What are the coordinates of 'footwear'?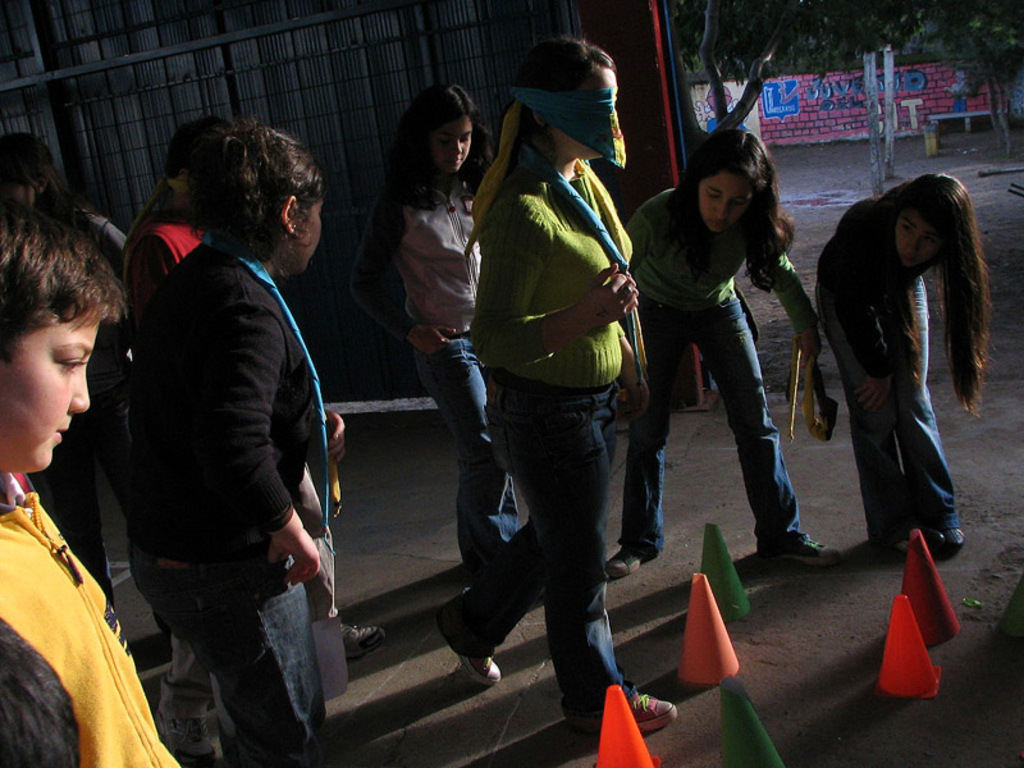
338 618 381 653.
